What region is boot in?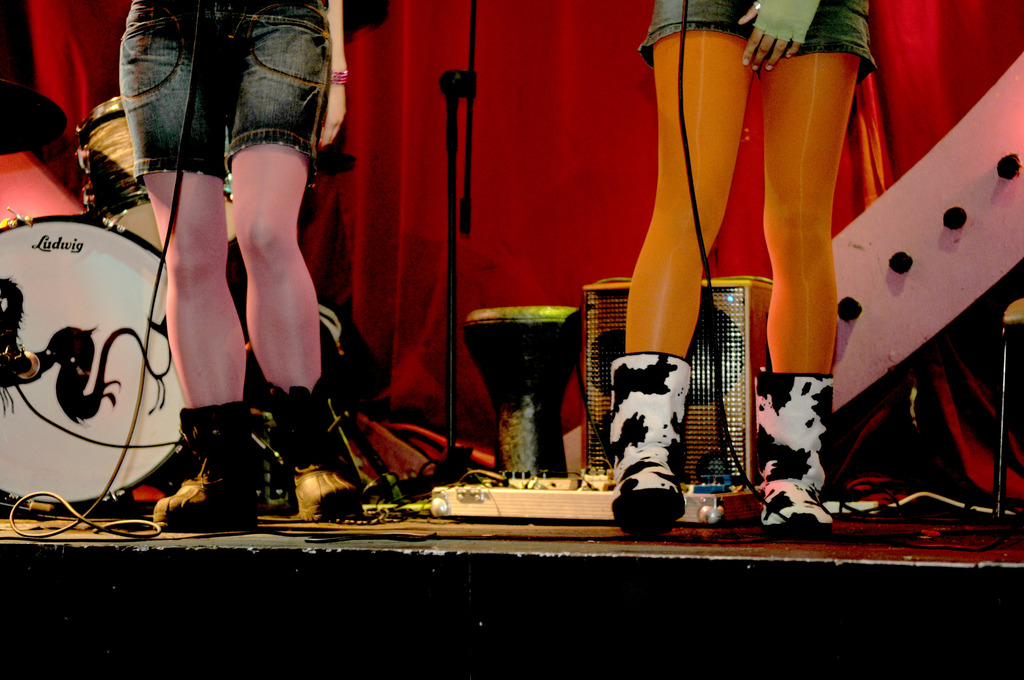
bbox(754, 371, 830, 537).
